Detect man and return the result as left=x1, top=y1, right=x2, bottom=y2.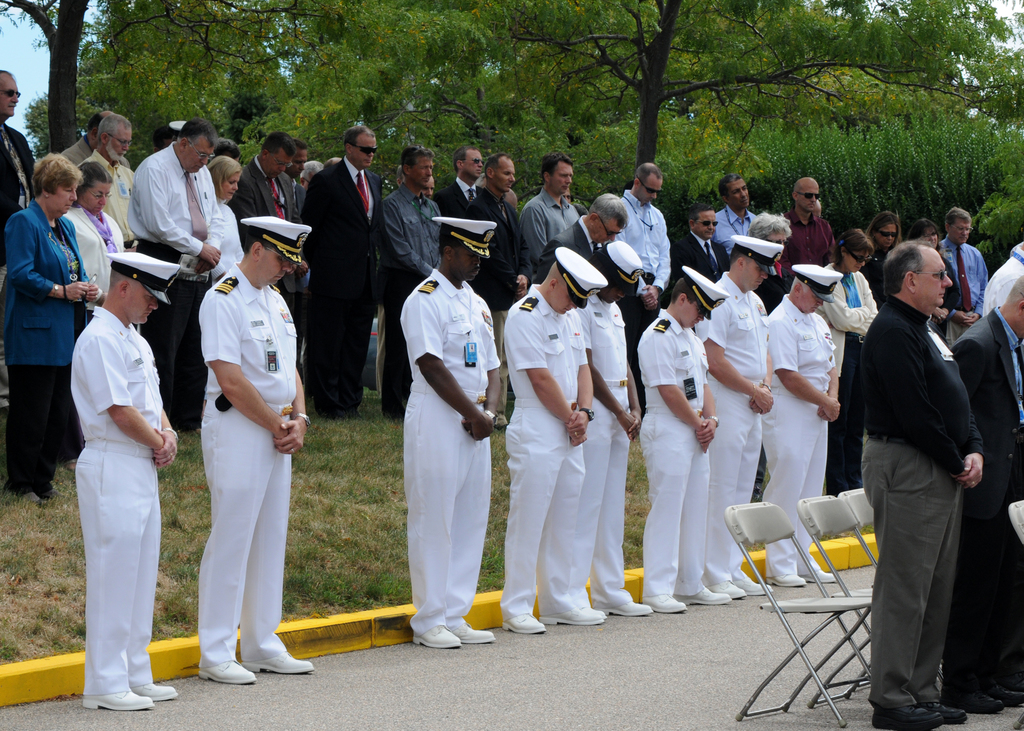
left=394, top=217, right=500, bottom=661.
